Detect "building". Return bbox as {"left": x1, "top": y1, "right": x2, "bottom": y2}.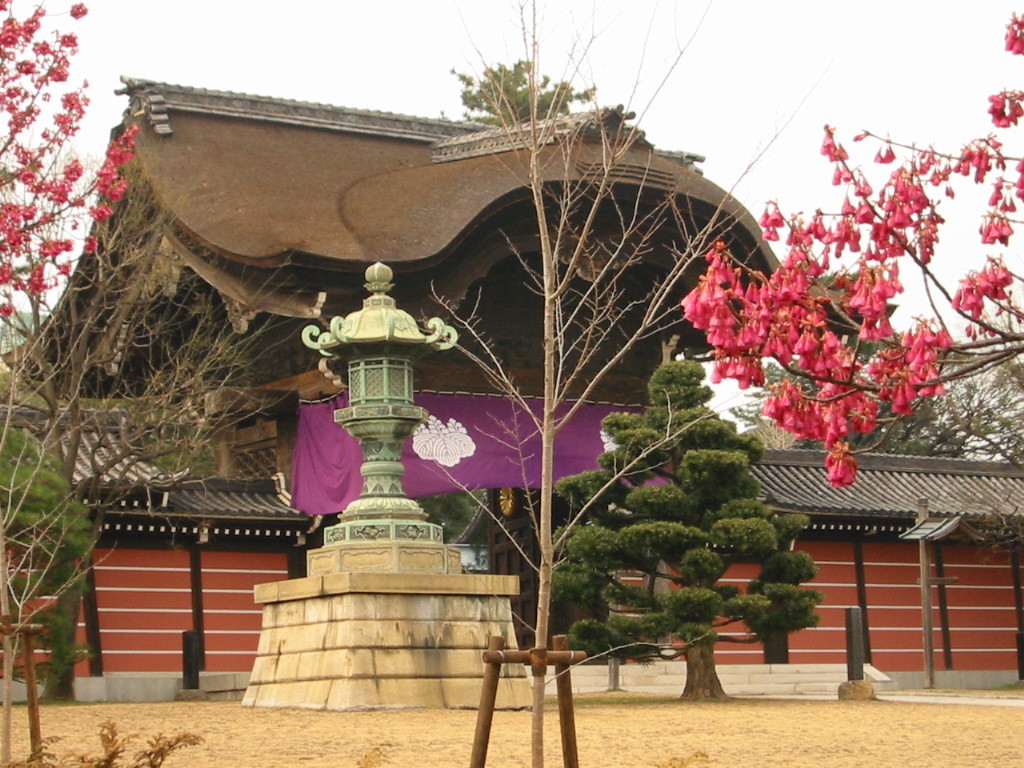
{"left": 0, "top": 68, "right": 900, "bottom": 419}.
